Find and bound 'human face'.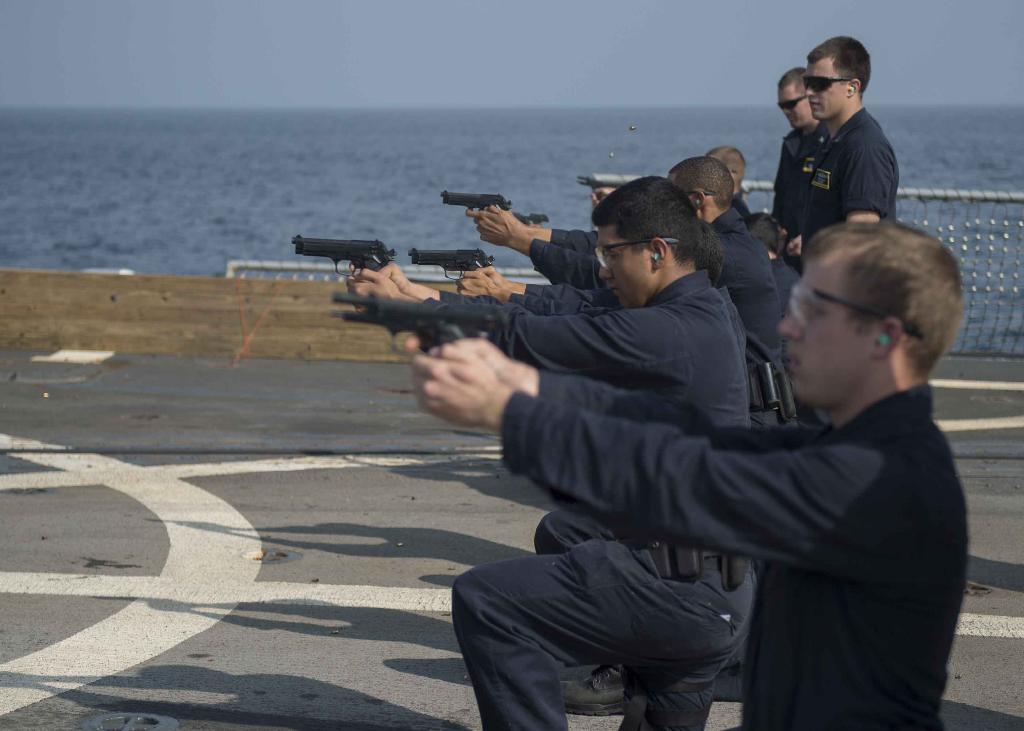
Bound: box=[802, 55, 851, 118].
